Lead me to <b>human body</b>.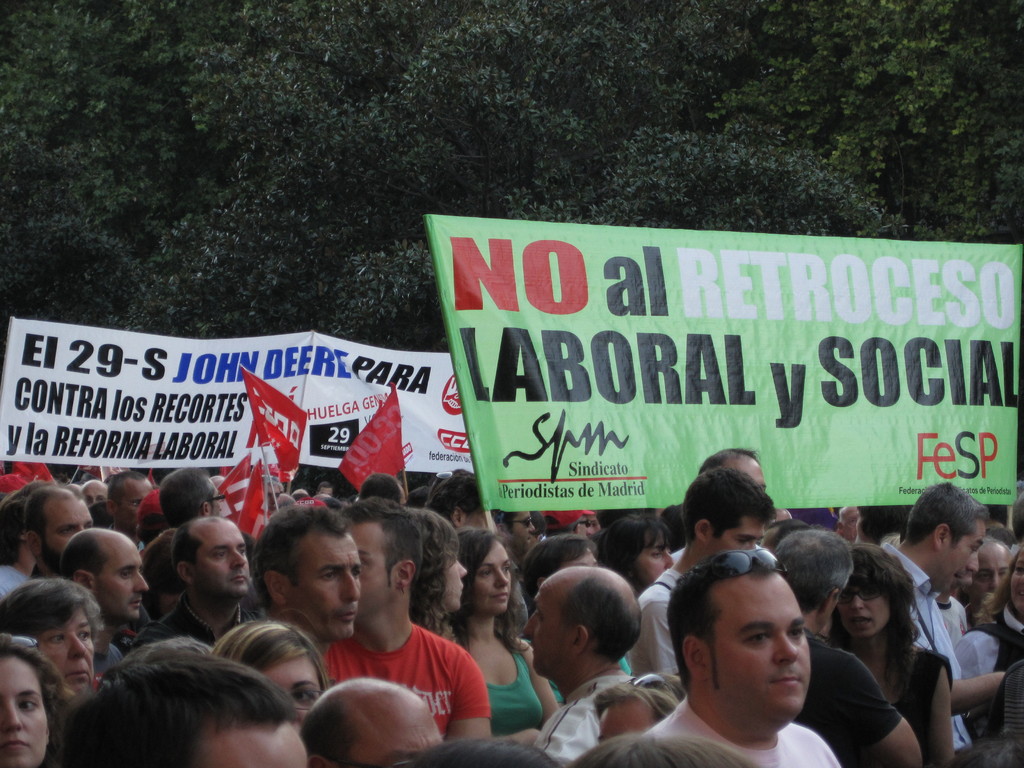
Lead to 6, 632, 74, 764.
